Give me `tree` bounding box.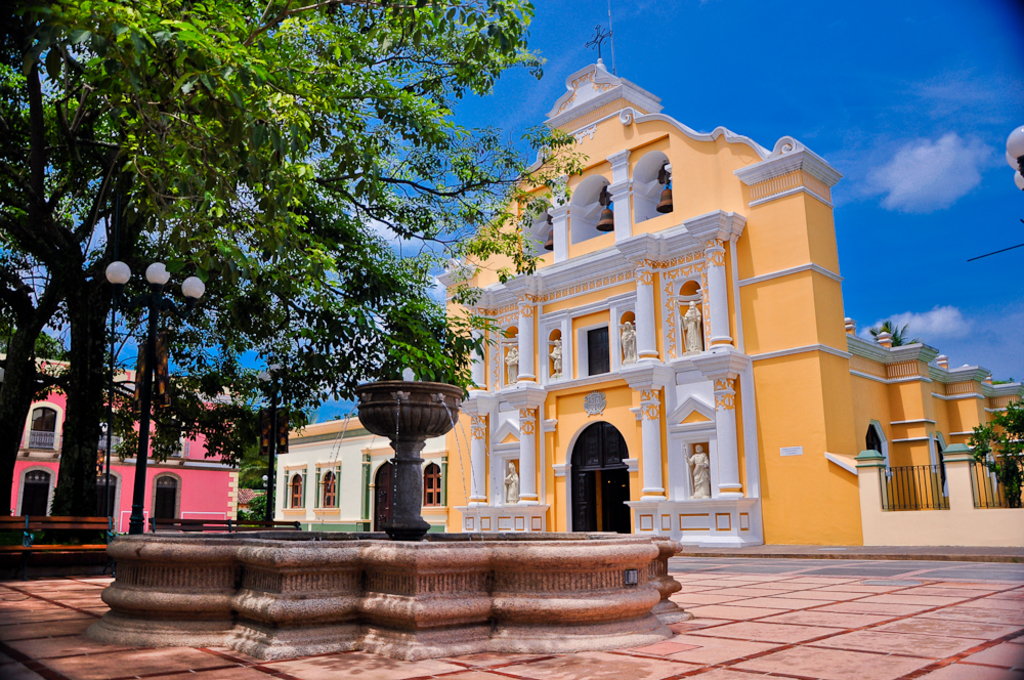
box(961, 394, 1023, 509).
